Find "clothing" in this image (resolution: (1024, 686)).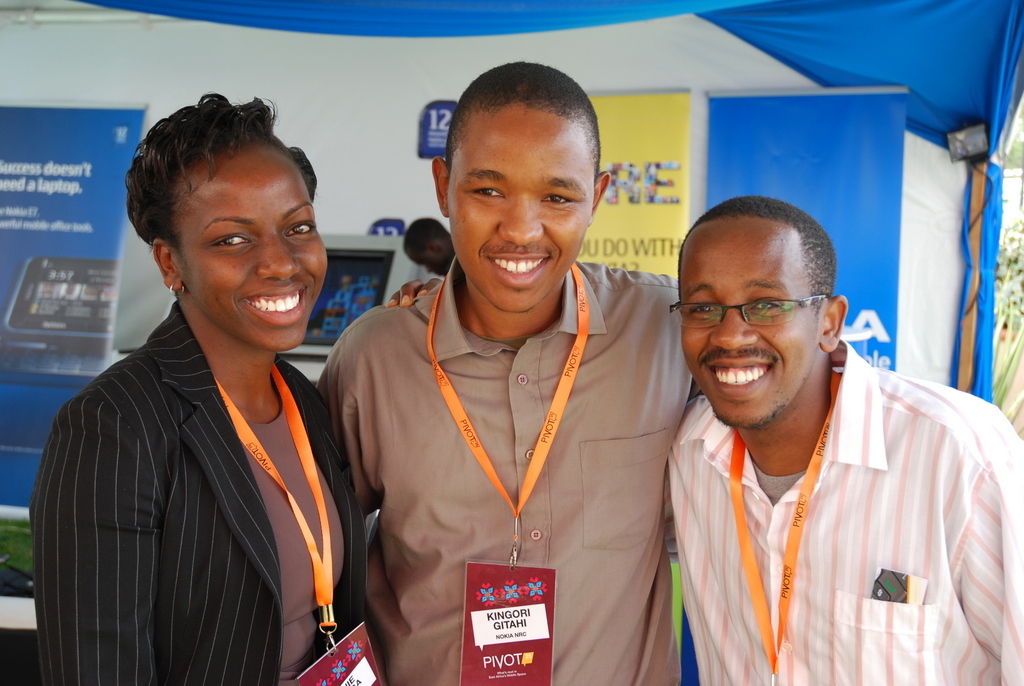
[32,302,385,683].
